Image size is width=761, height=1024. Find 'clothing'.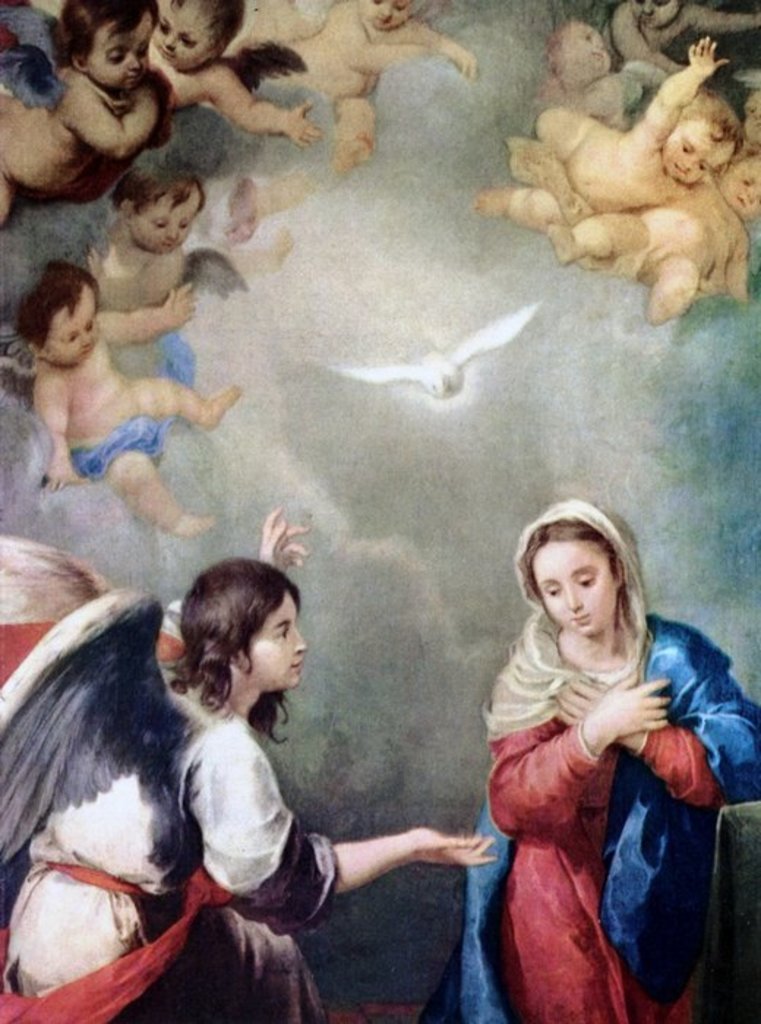
[495,611,738,1001].
